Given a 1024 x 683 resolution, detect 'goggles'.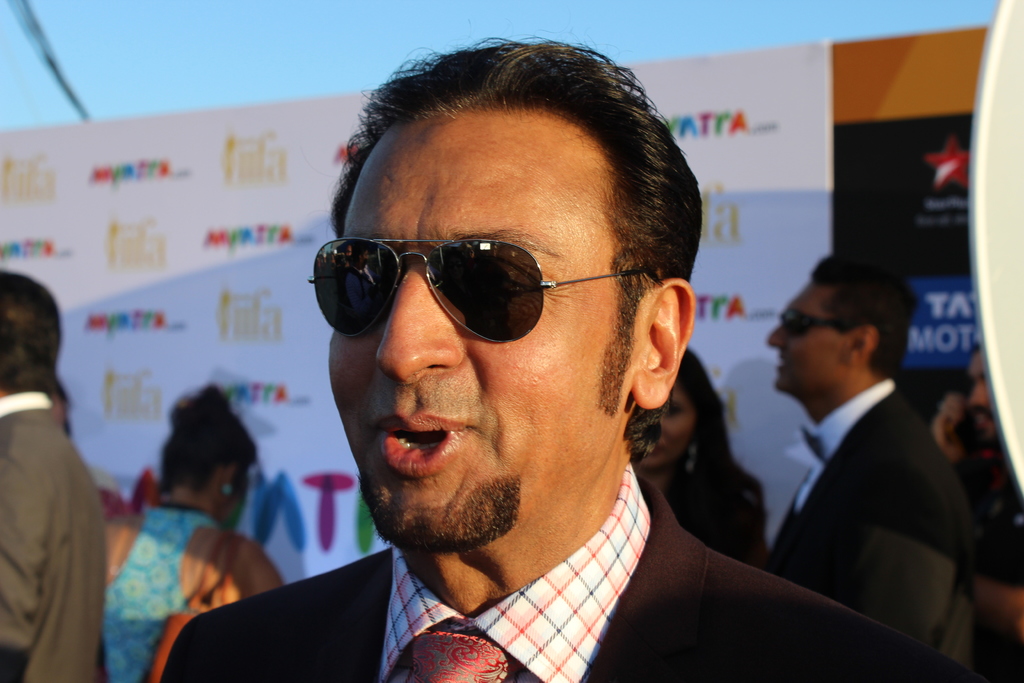
pyautogui.locateOnScreen(771, 305, 867, 344).
